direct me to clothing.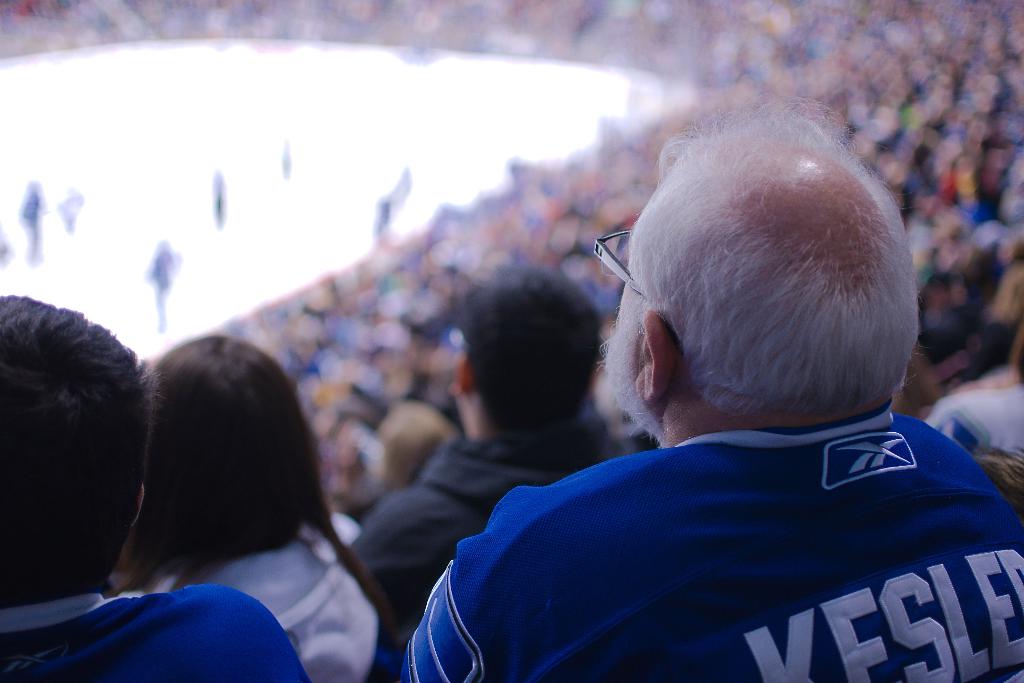
Direction: Rect(930, 379, 1023, 465).
